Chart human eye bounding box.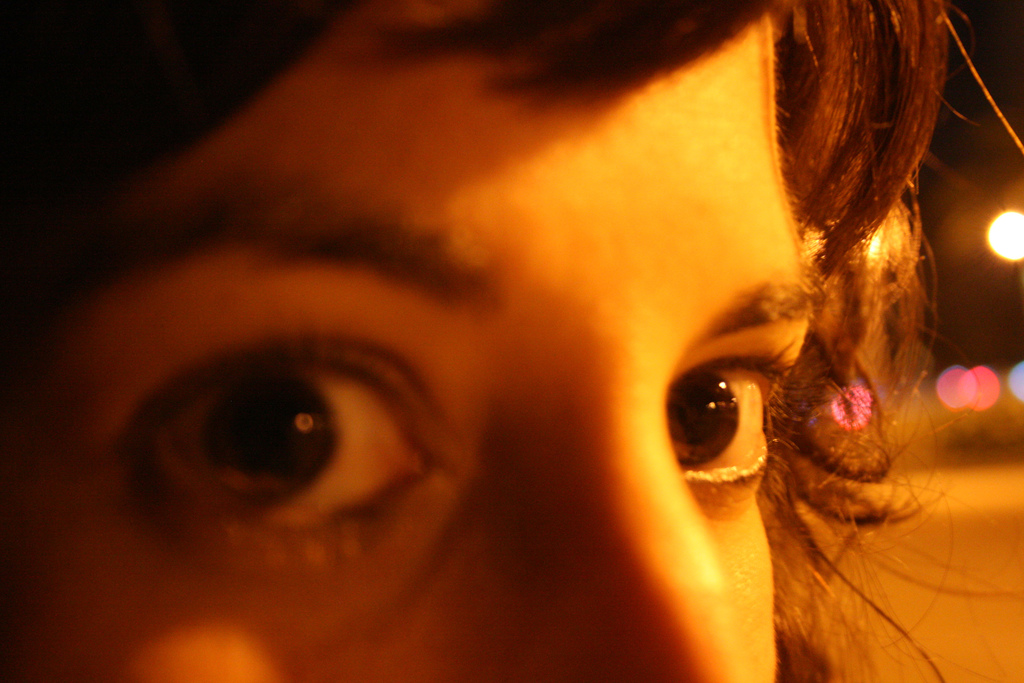
Charted: 105:315:456:568.
